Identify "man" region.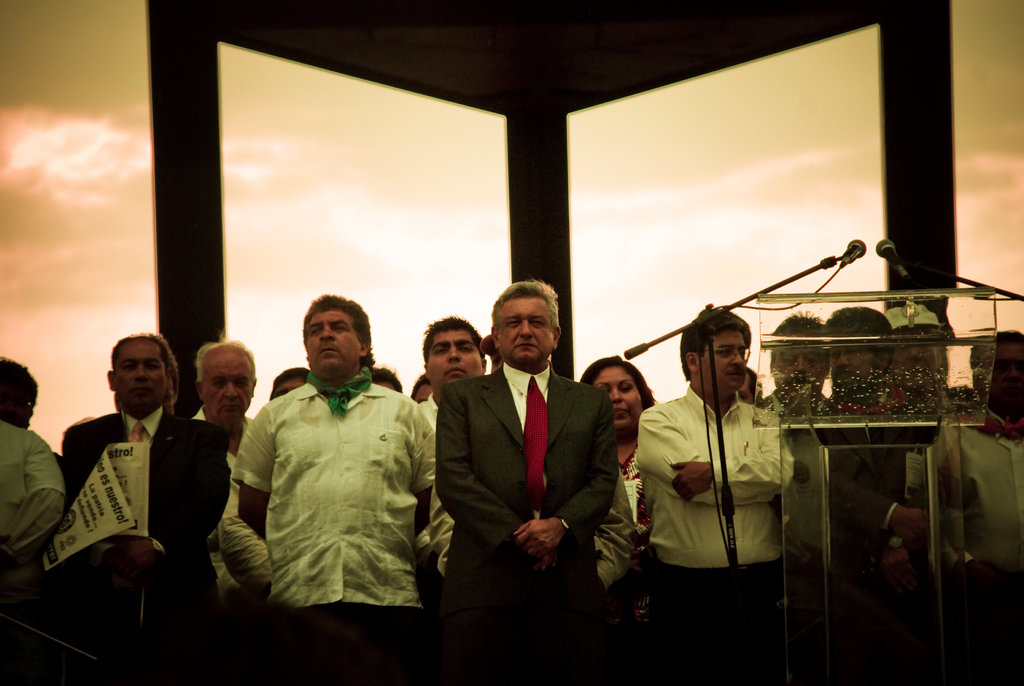
Region: 439,276,616,685.
